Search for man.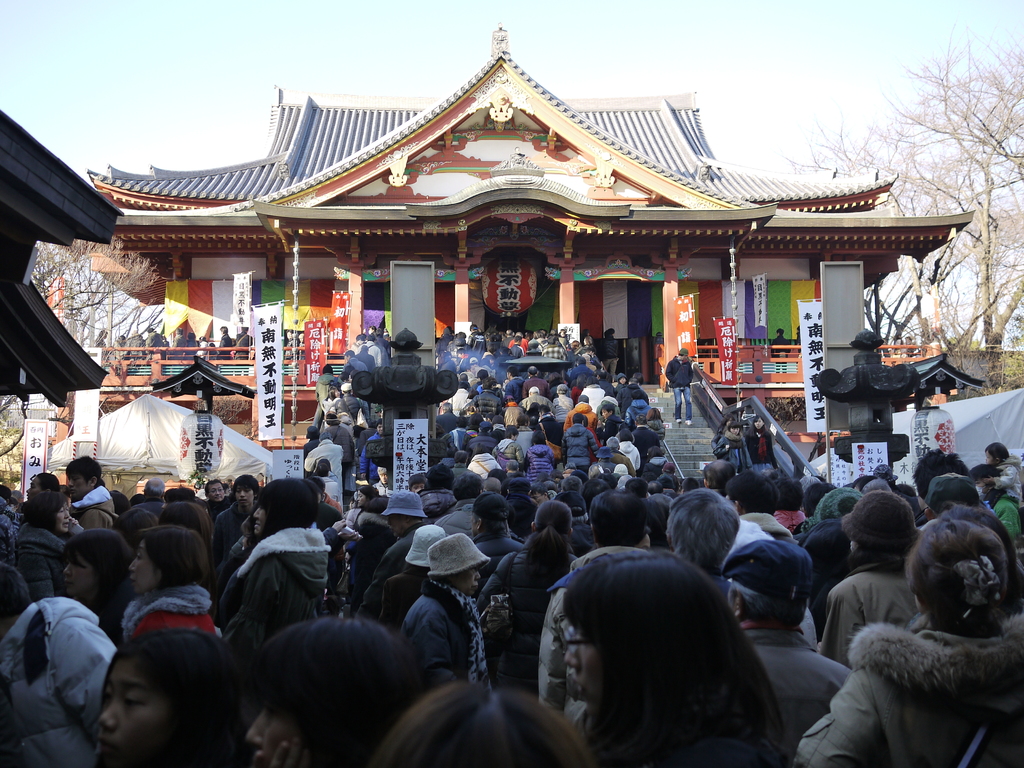
Found at left=204, top=479, right=232, bottom=524.
